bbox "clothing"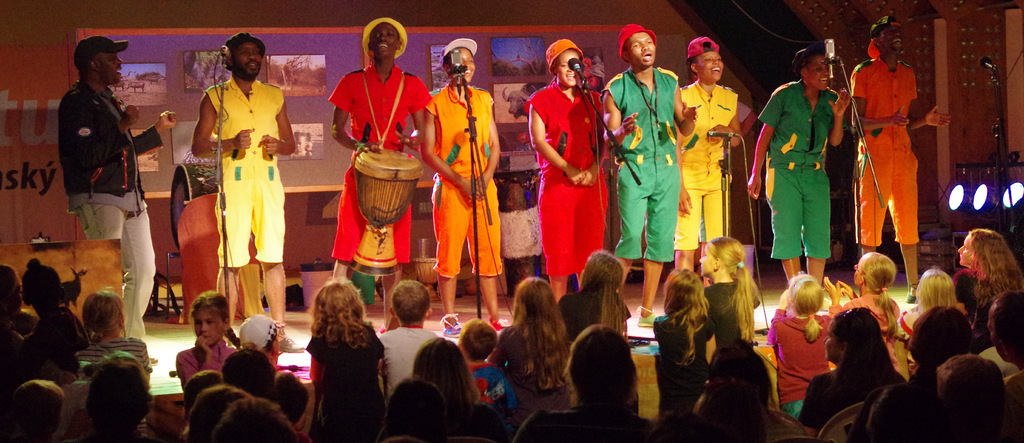
select_region(467, 361, 511, 394)
